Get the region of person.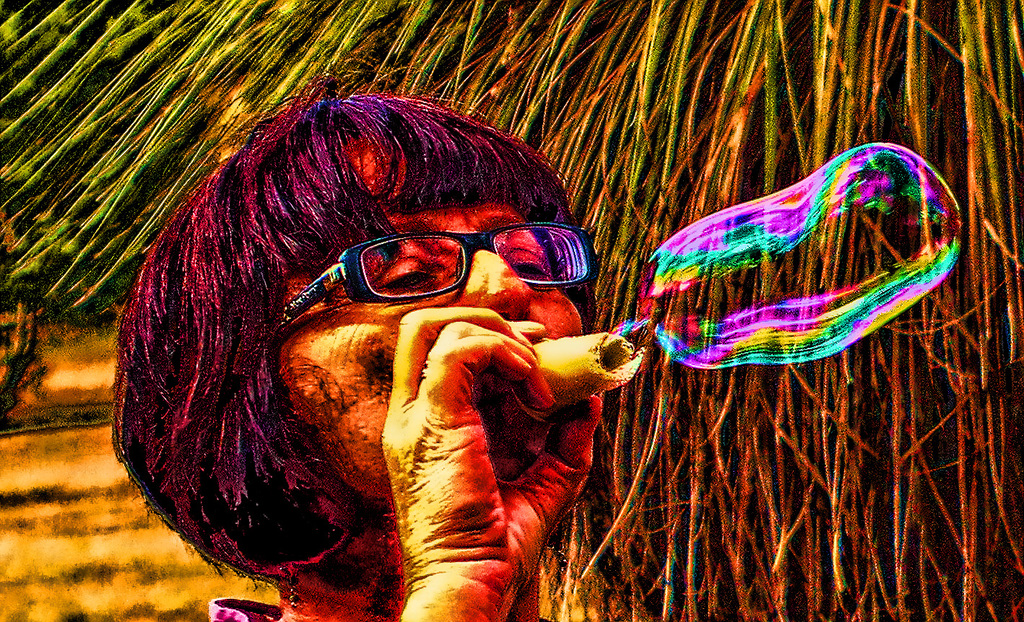
79 56 661 612.
